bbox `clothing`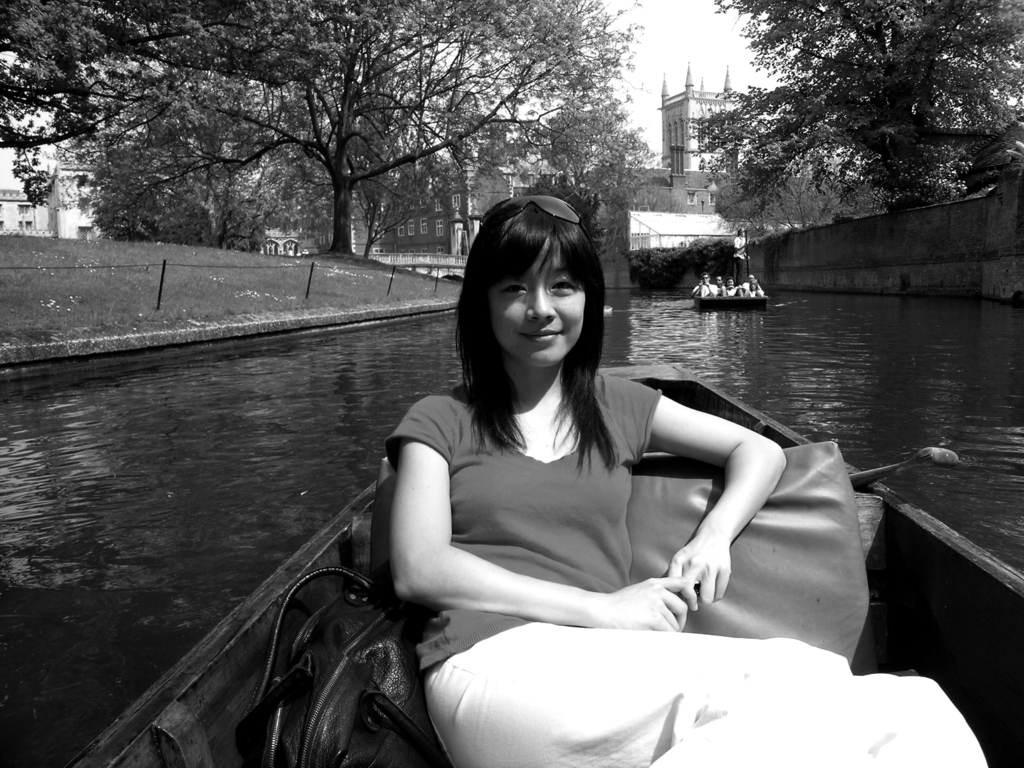
locate(371, 323, 751, 673)
